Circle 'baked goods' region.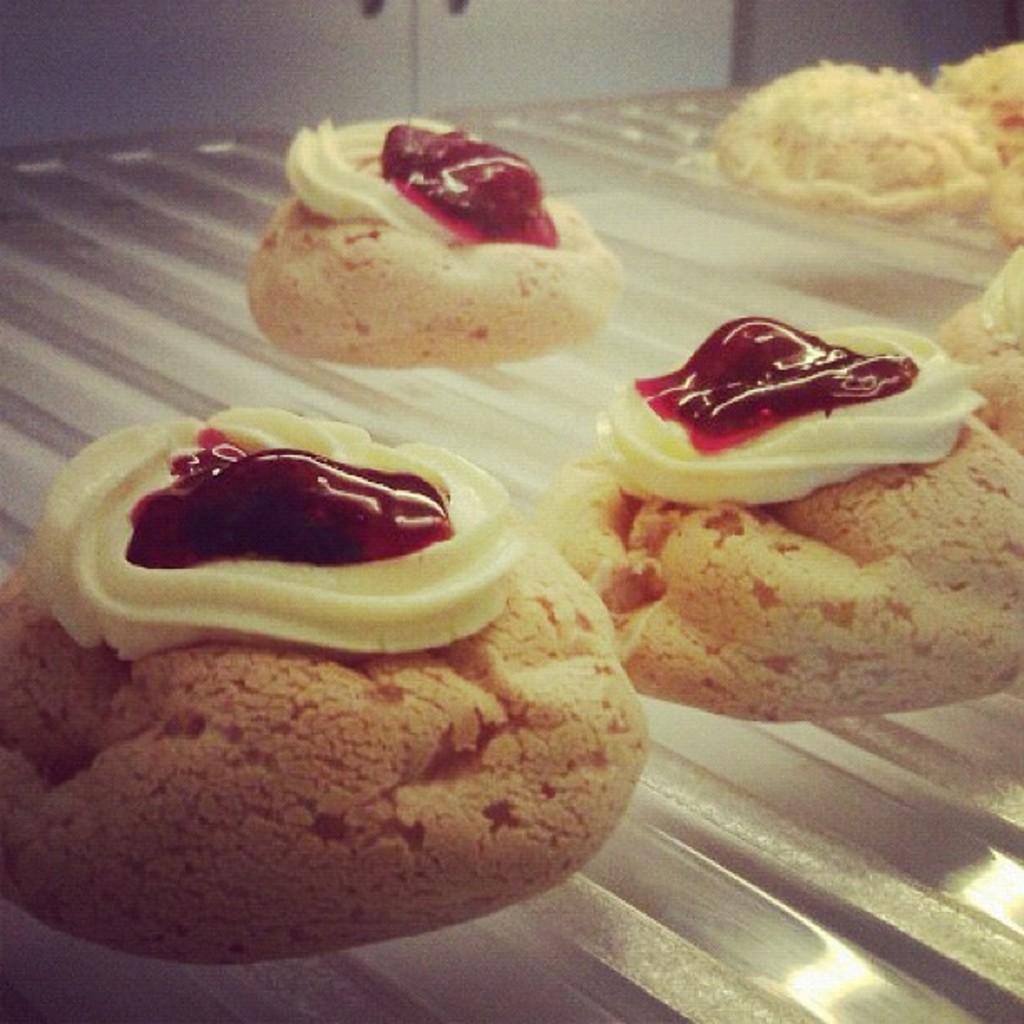
Region: x1=557, y1=308, x2=1022, y2=719.
